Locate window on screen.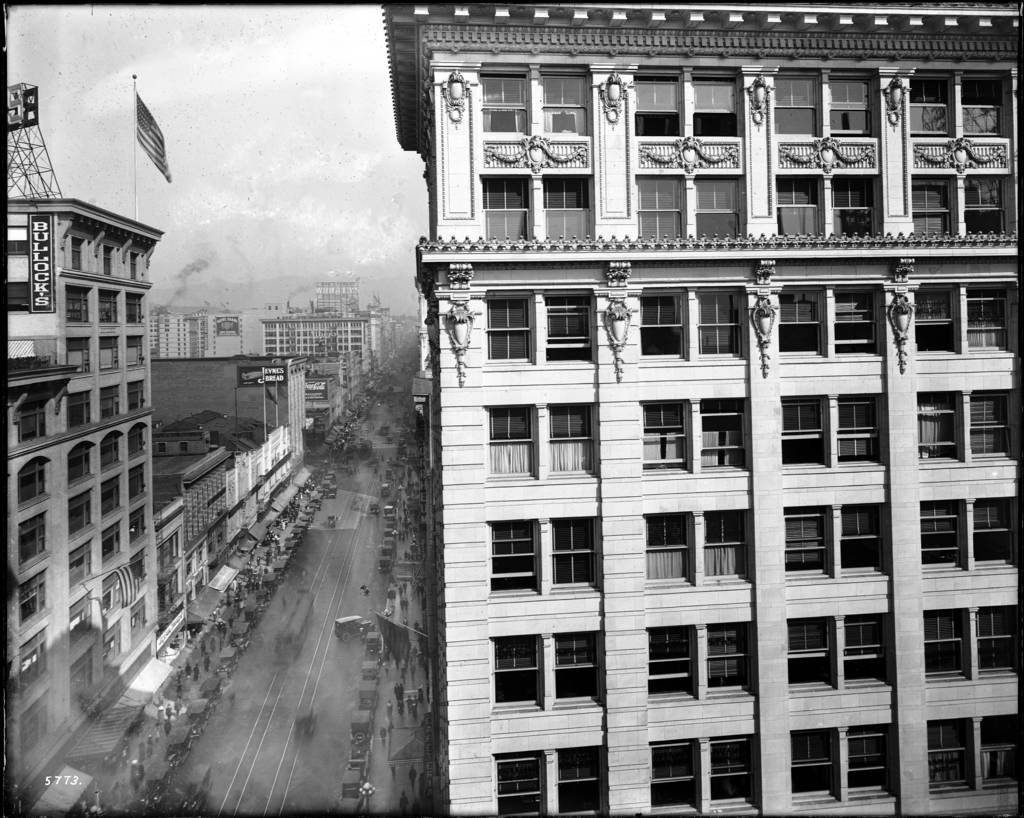
On screen at crop(908, 78, 950, 141).
